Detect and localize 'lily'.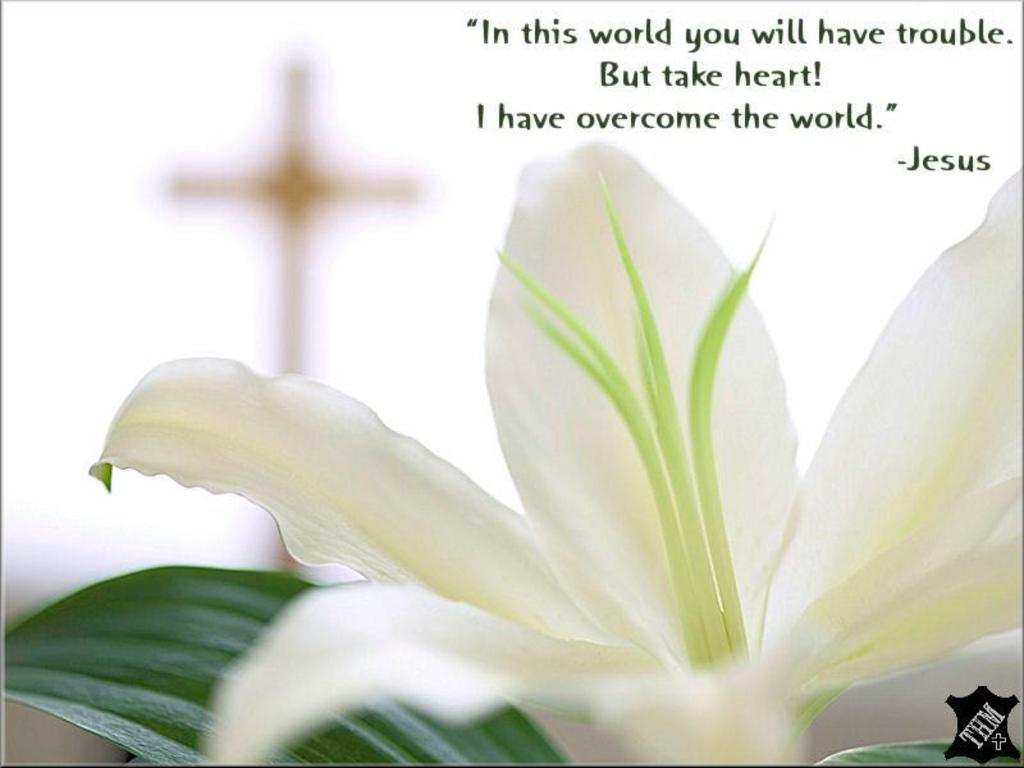
Localized at (87, 138, 1020, 767).
